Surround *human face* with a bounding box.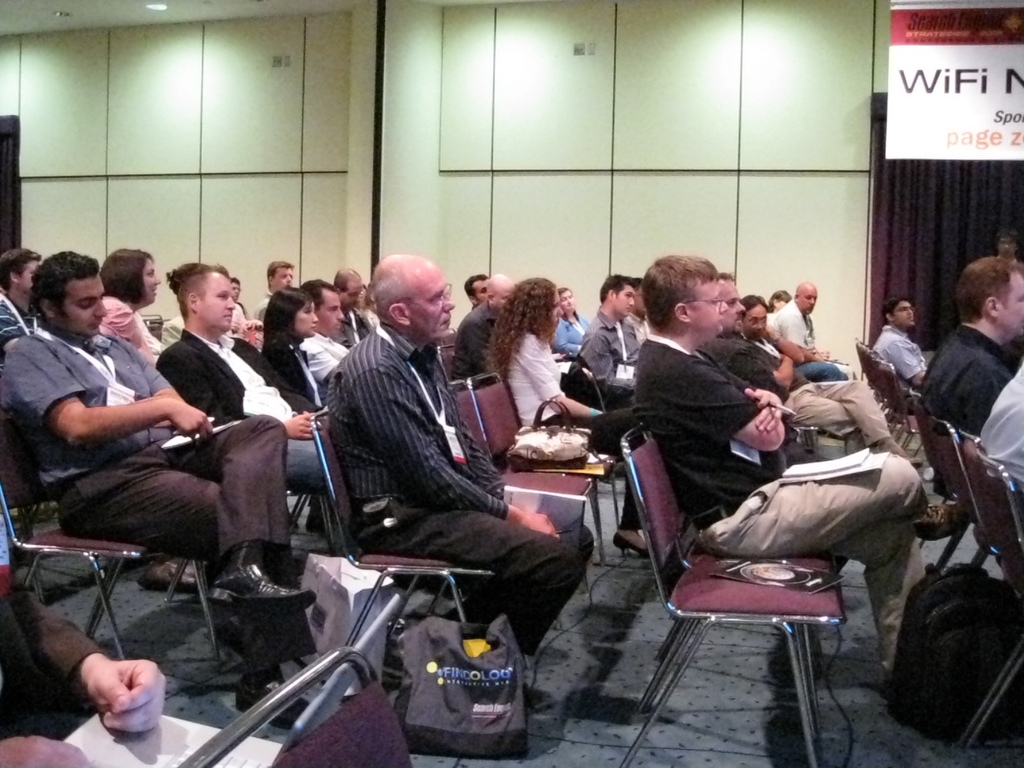
(990,267,1023,333).
